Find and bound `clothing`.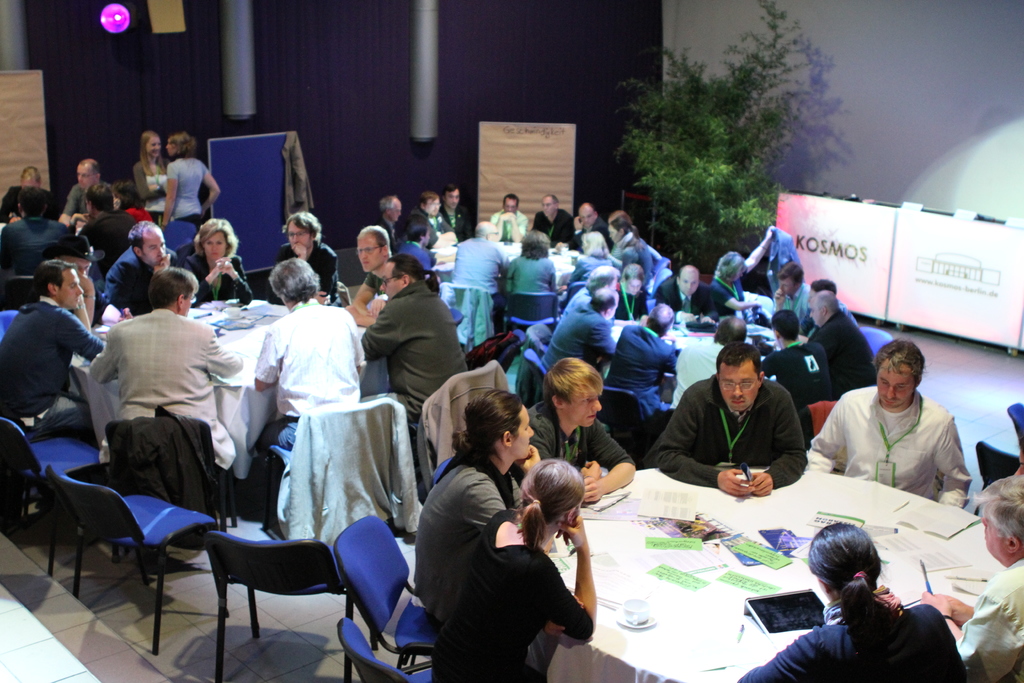
Bound: <bbox>0, 186, 64, 227</bbox>.
